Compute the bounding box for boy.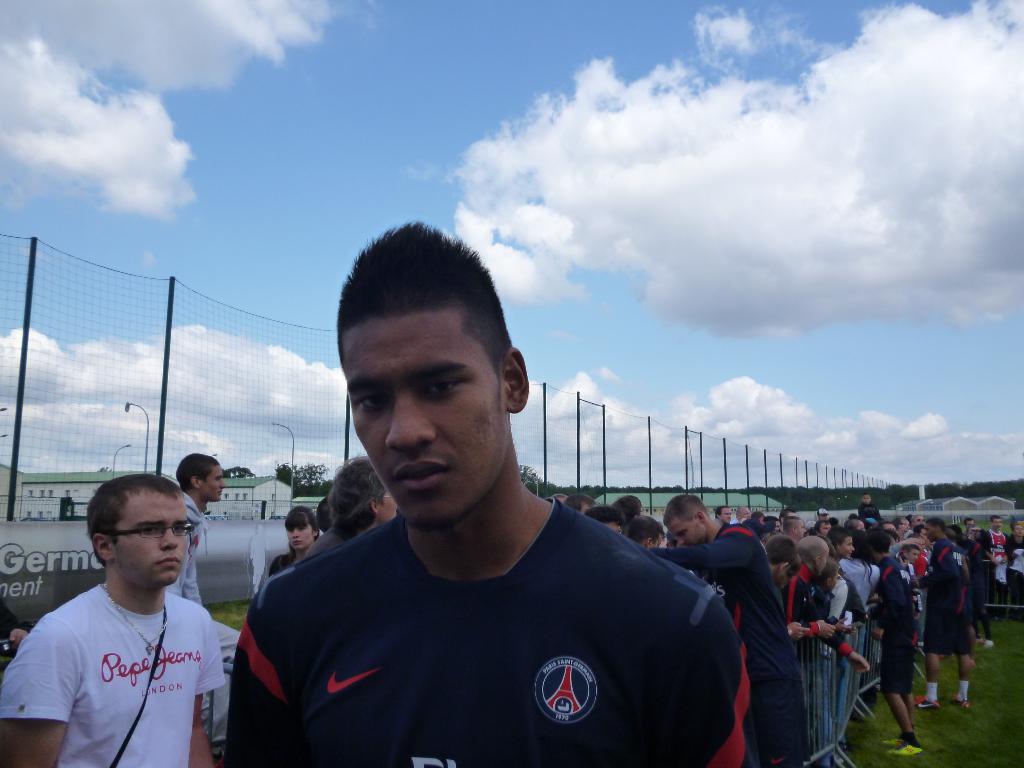
166,452,243,759.
